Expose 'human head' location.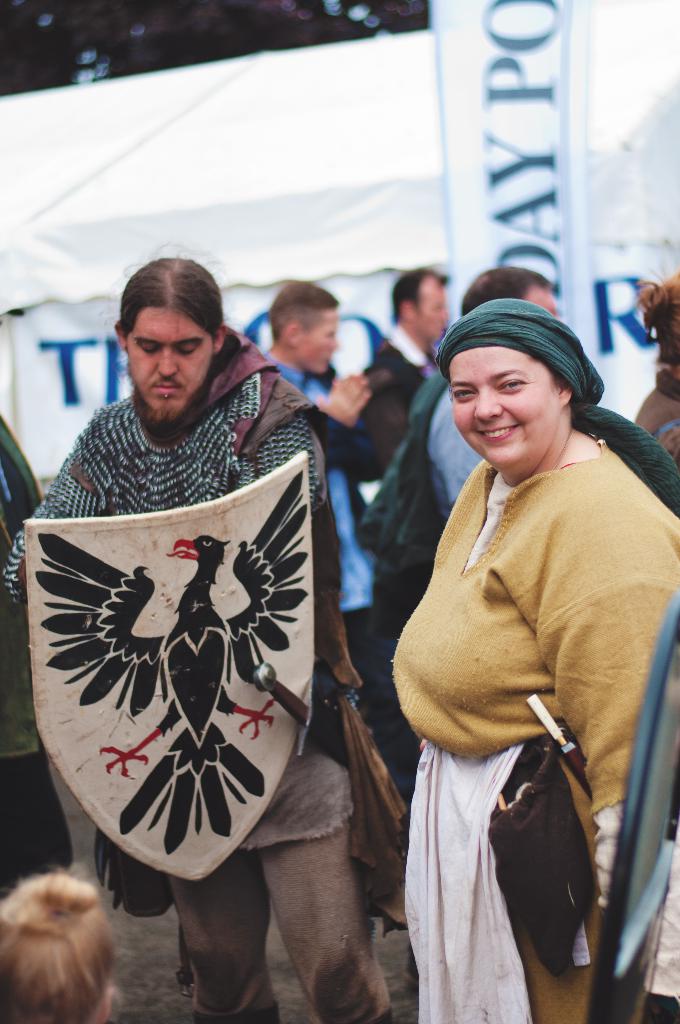
Exposed at bbox(109, 257, 233, 431).
